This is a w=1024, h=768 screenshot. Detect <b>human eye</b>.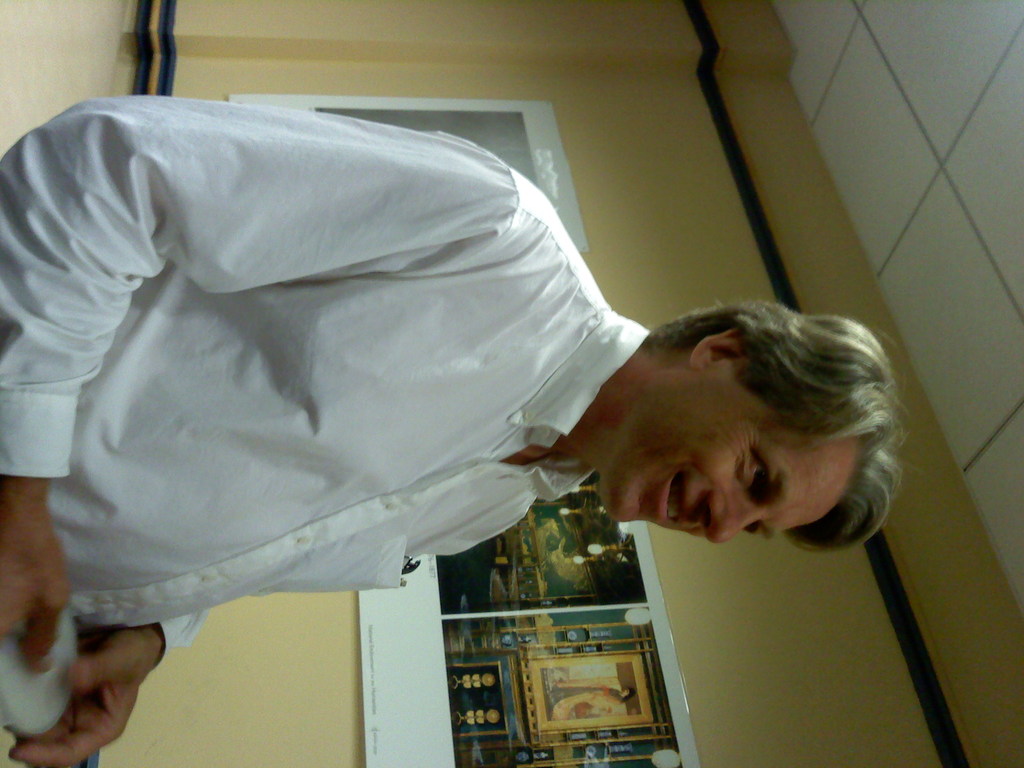
region(751, 447, 765, 491).
